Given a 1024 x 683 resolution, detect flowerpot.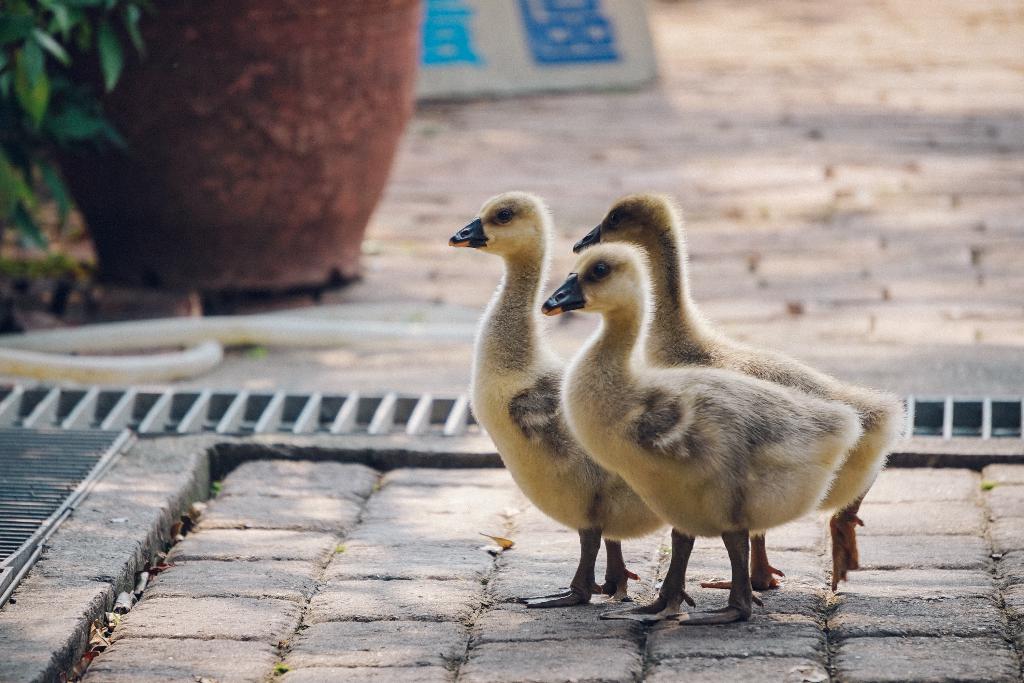
box(13, 1, 425, 324).
